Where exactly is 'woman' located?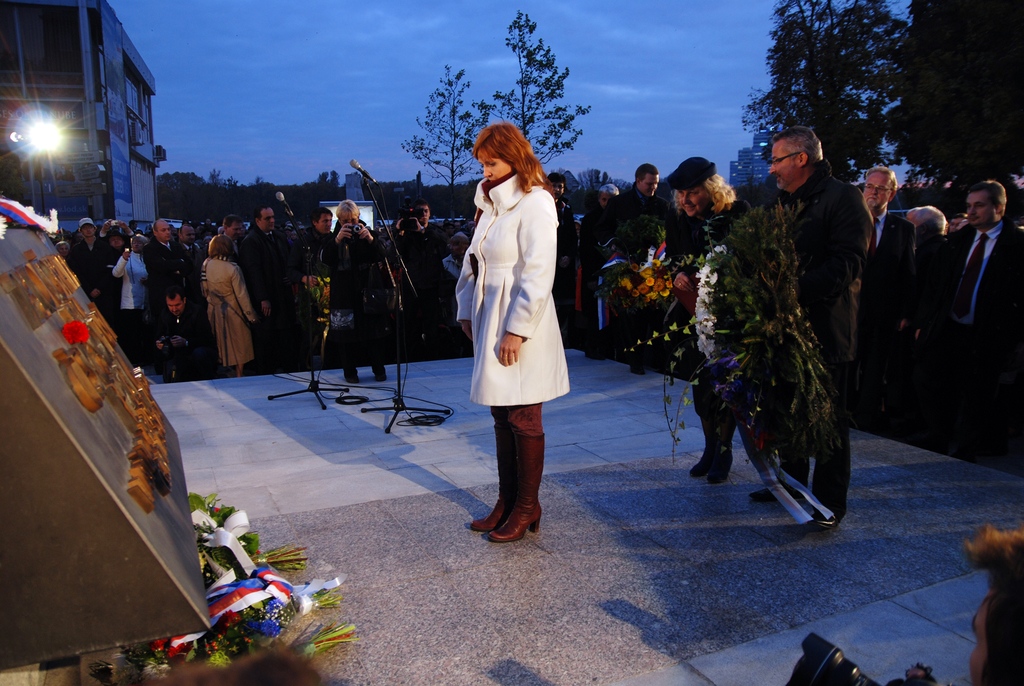
Its bounding box is Rect(106, 235, 149, 384).
